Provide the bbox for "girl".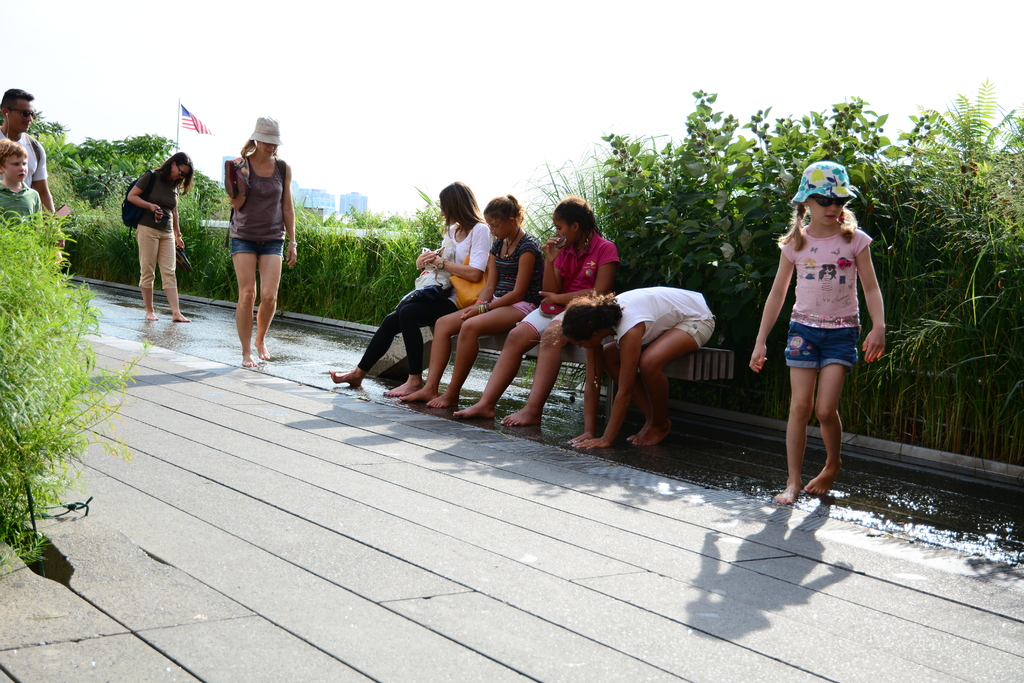
box(119, 136, 196, 330).
